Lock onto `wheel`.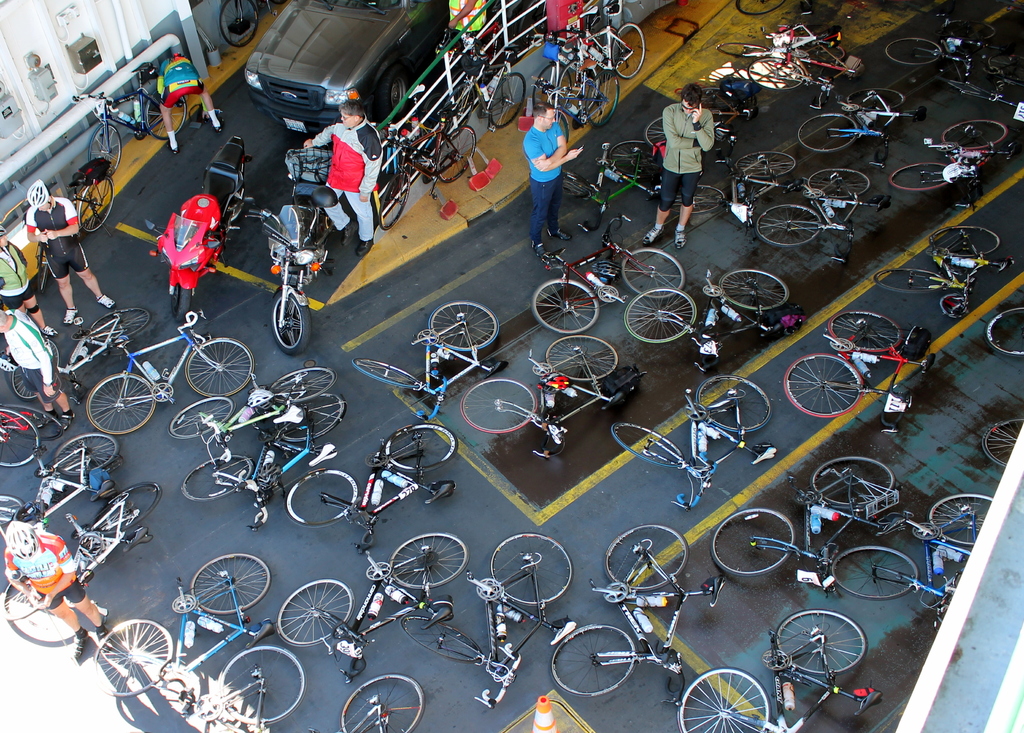
Locked: 677, 663, 773, 731.
